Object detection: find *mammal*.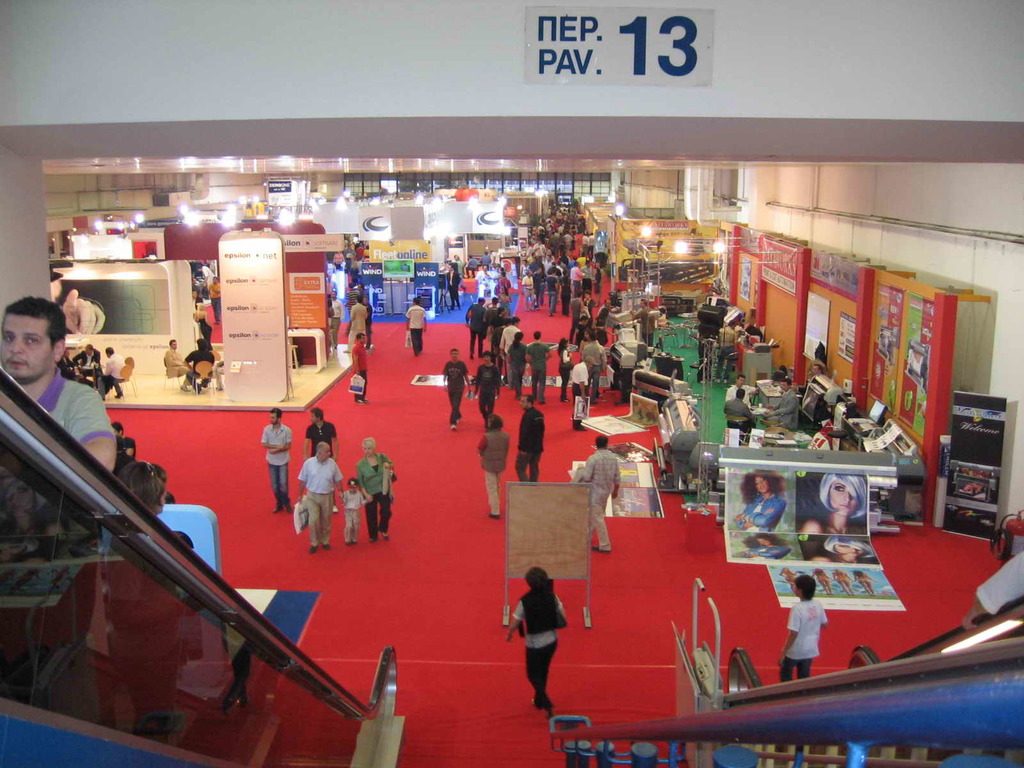
Rect(182, 344, 217, 383).
